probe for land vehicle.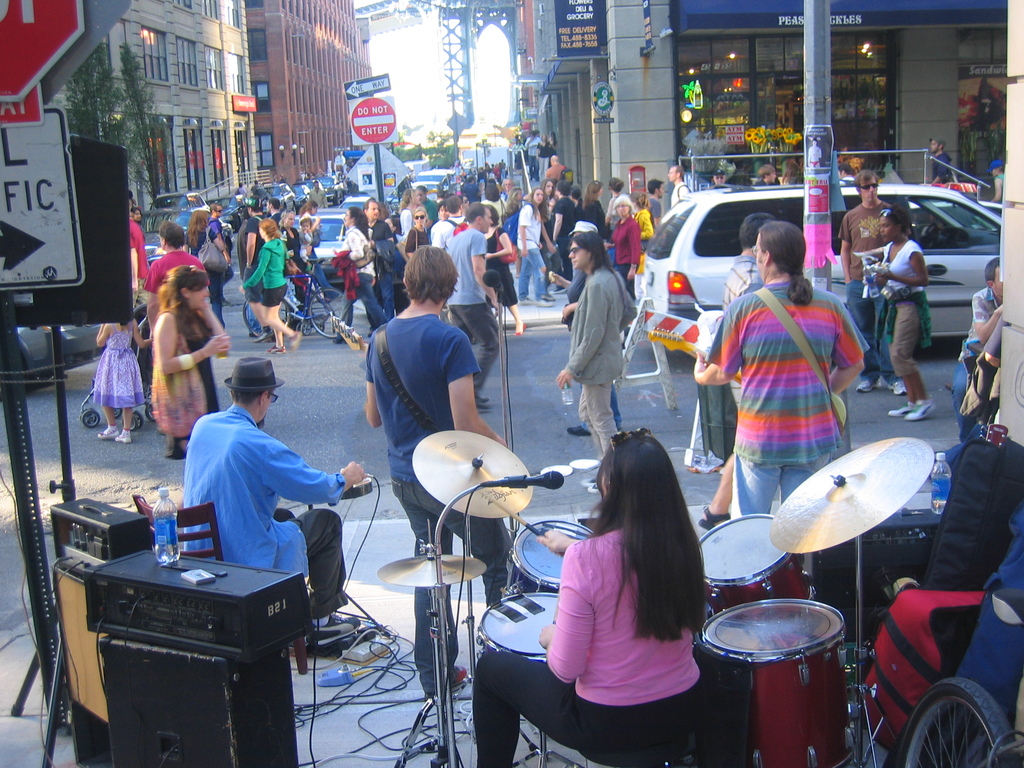
Probe result: (17,326,109,388).
